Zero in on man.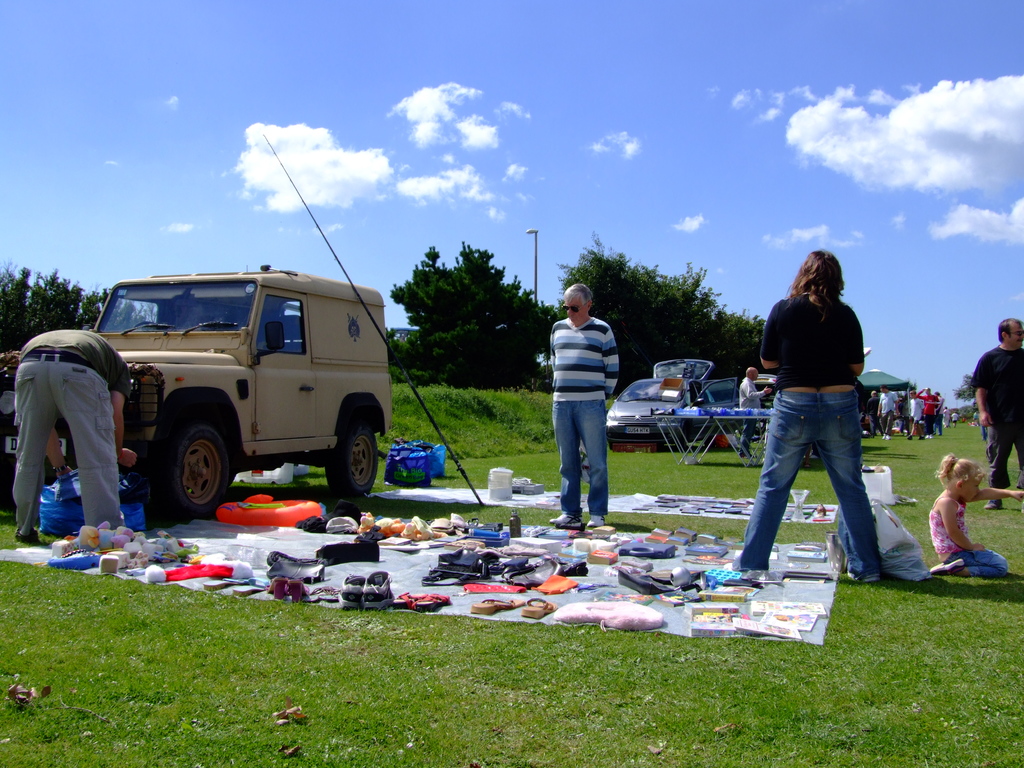
Zeroed in: (left=867, top=388, right=881, bottom=436).
